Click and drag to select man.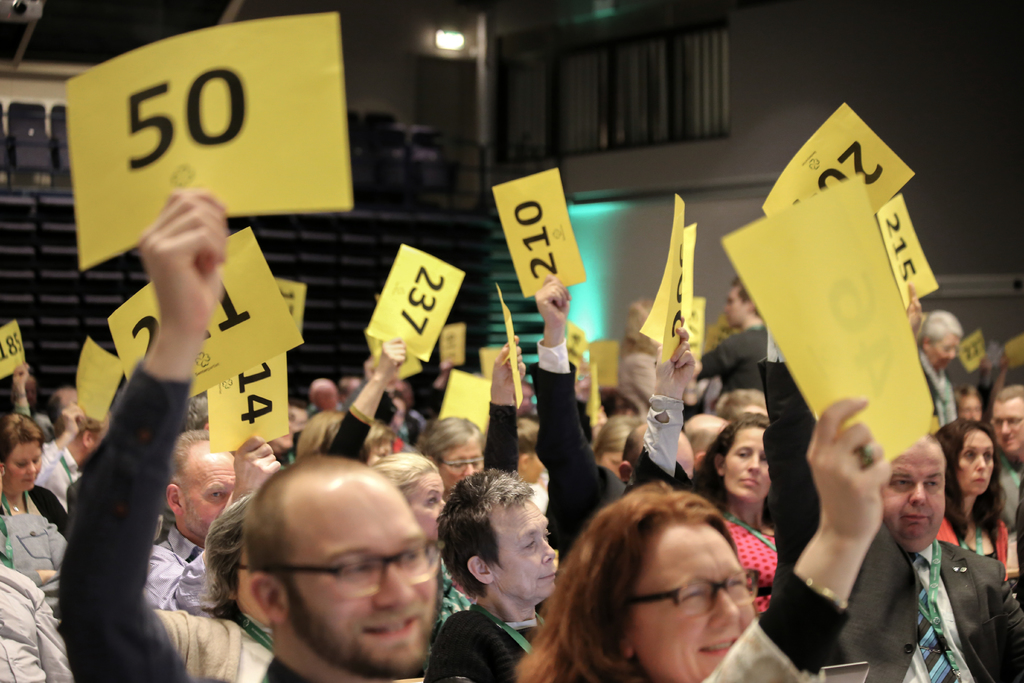
Selection: bbox=(134, 425, 282, 620).
